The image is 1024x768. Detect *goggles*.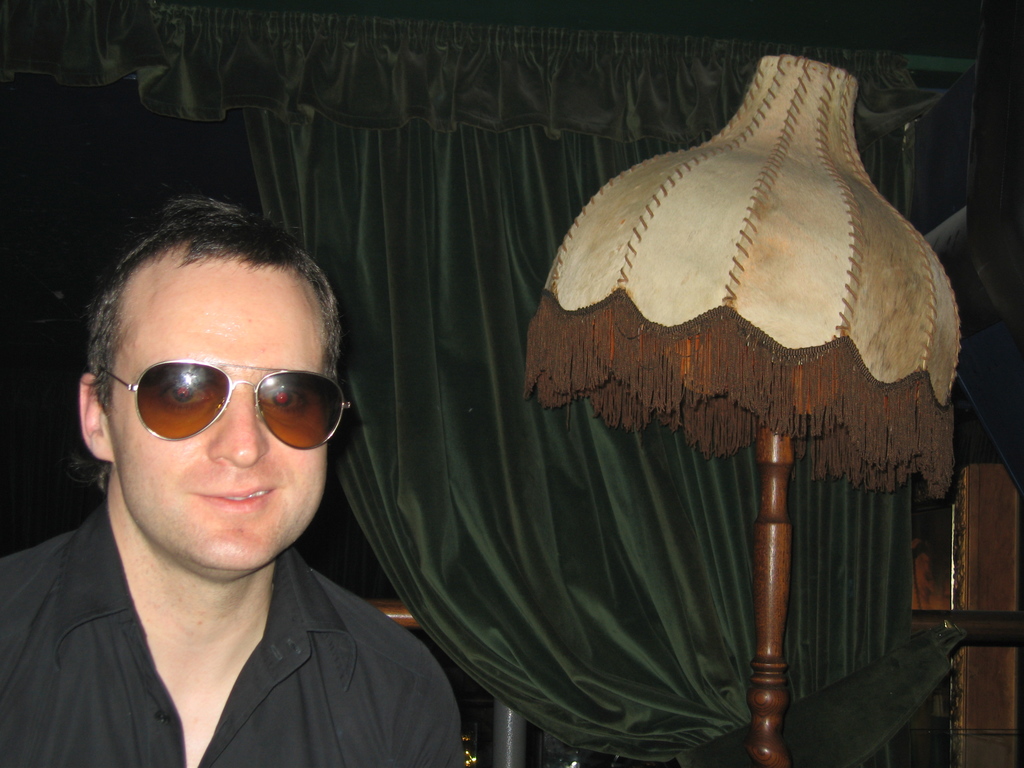
Detection: left=90, top=374, right=364, bottom=456.
